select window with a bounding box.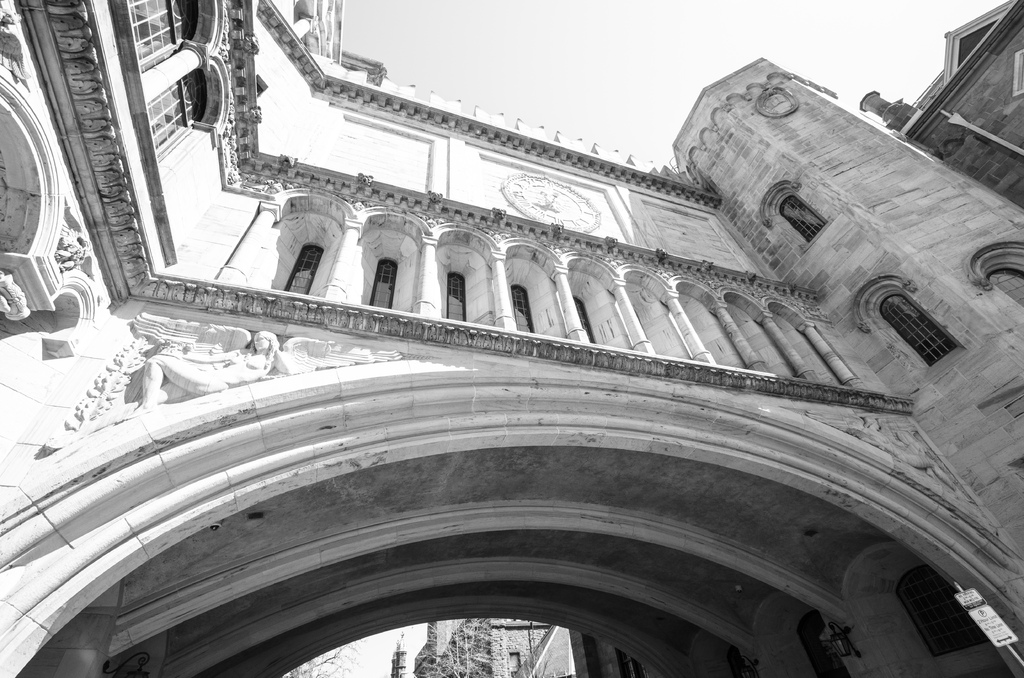
448,267,467,318.
